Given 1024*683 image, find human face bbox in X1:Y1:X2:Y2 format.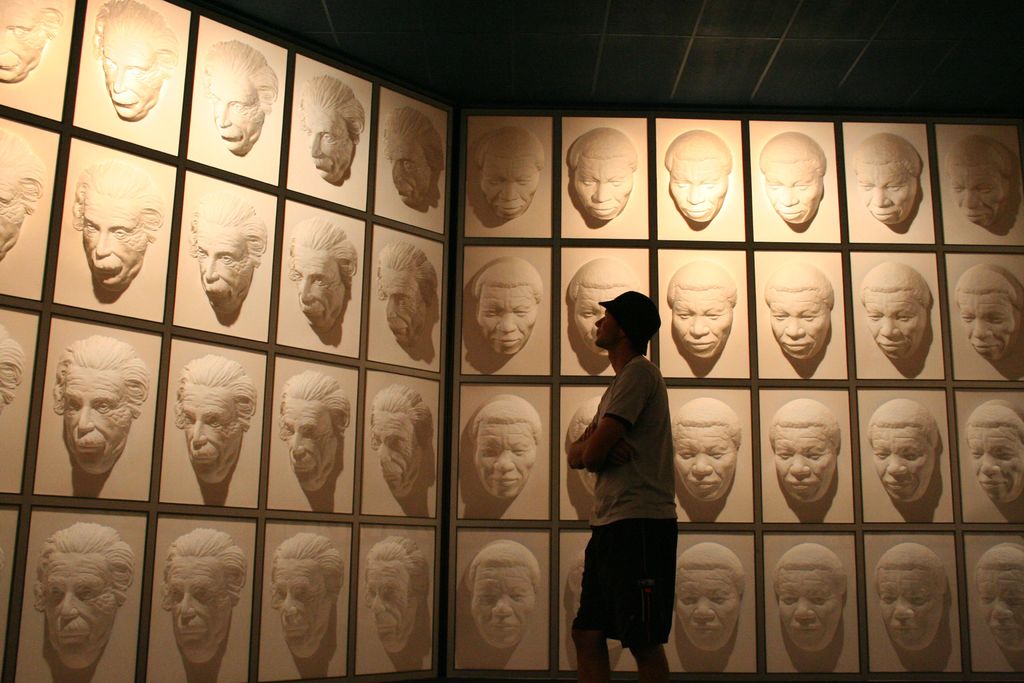
778:431:834:509.
